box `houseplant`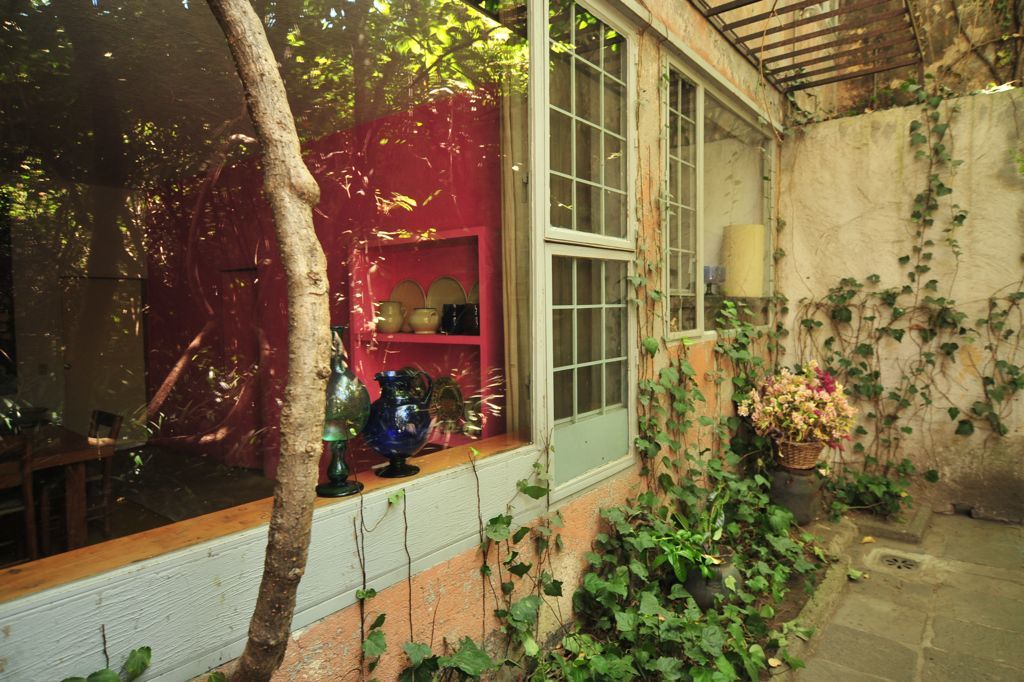
734, 359, 852, 468
